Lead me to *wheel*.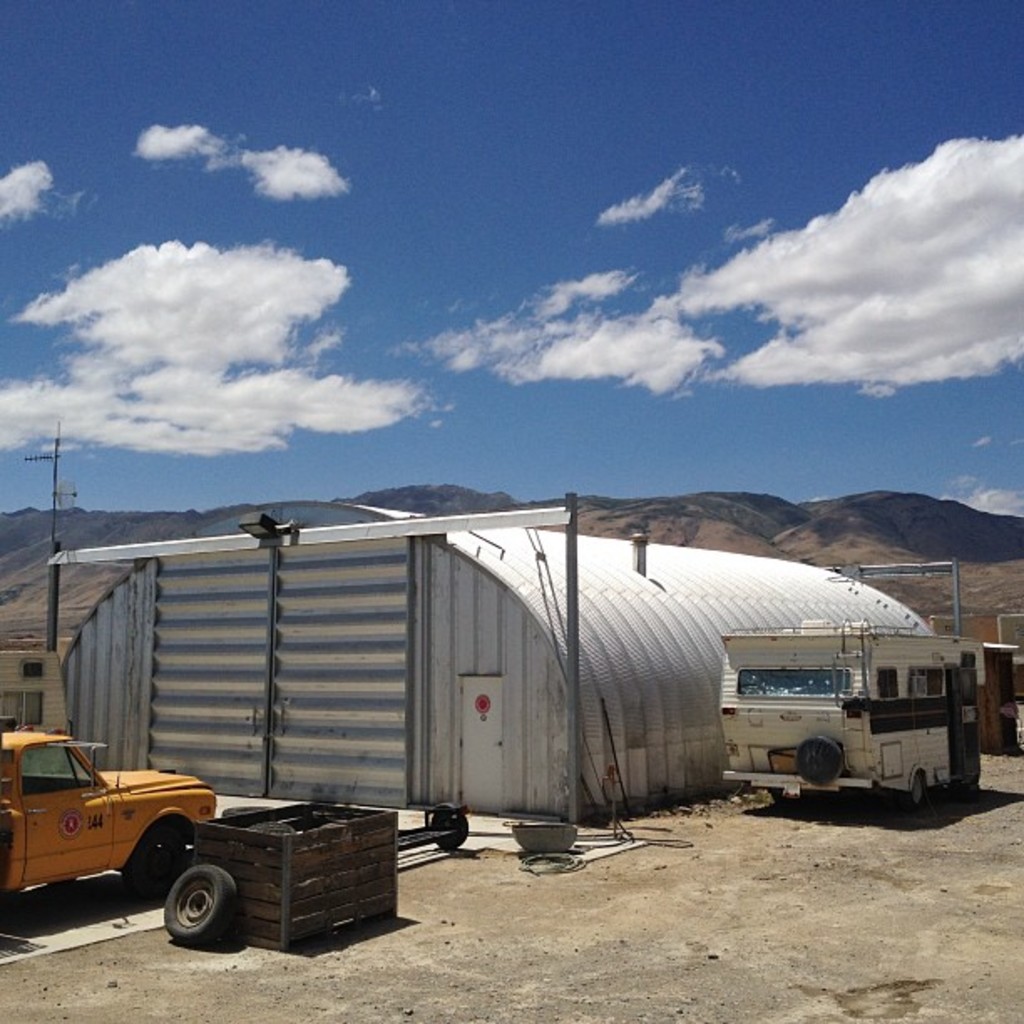
Lead to crop(904, 768, 934, 810).
